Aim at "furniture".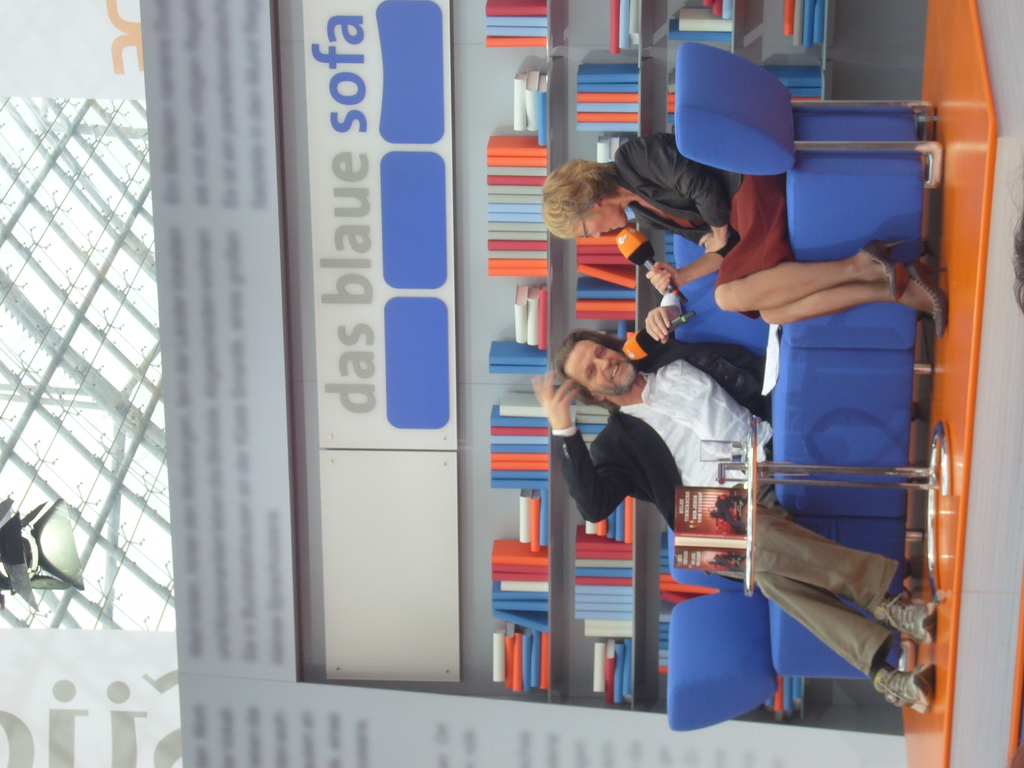
Aimed at 666:40:948:735.
